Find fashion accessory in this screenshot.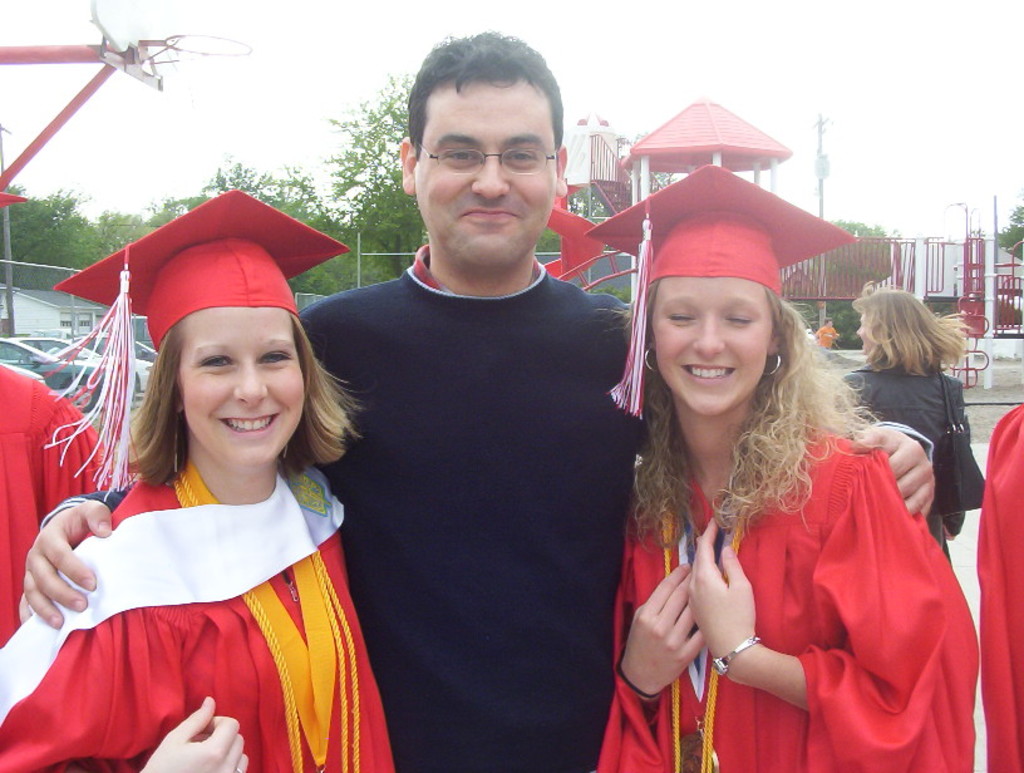
The bounding box for fashion accessory is detection(614, 659, 664, 703).
